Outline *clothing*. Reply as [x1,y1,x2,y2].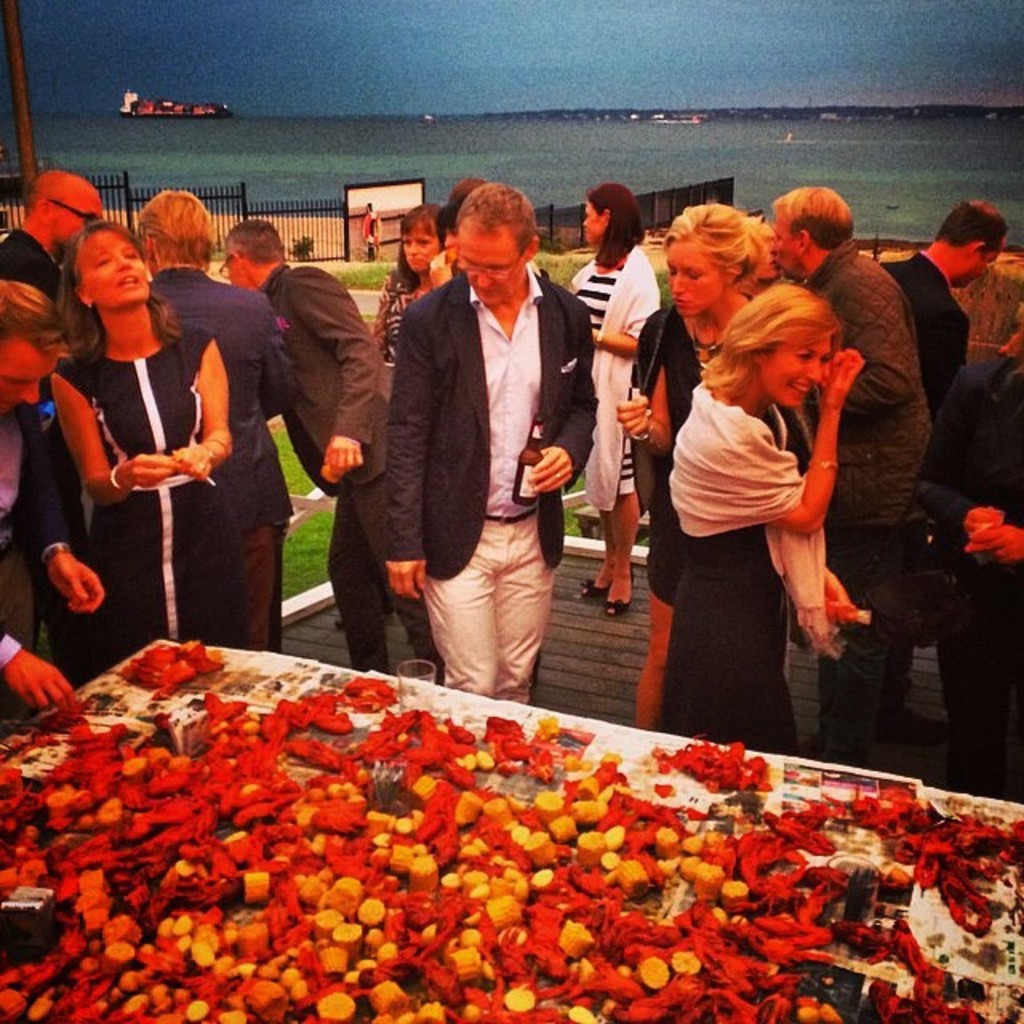
[262,254,386,490].
